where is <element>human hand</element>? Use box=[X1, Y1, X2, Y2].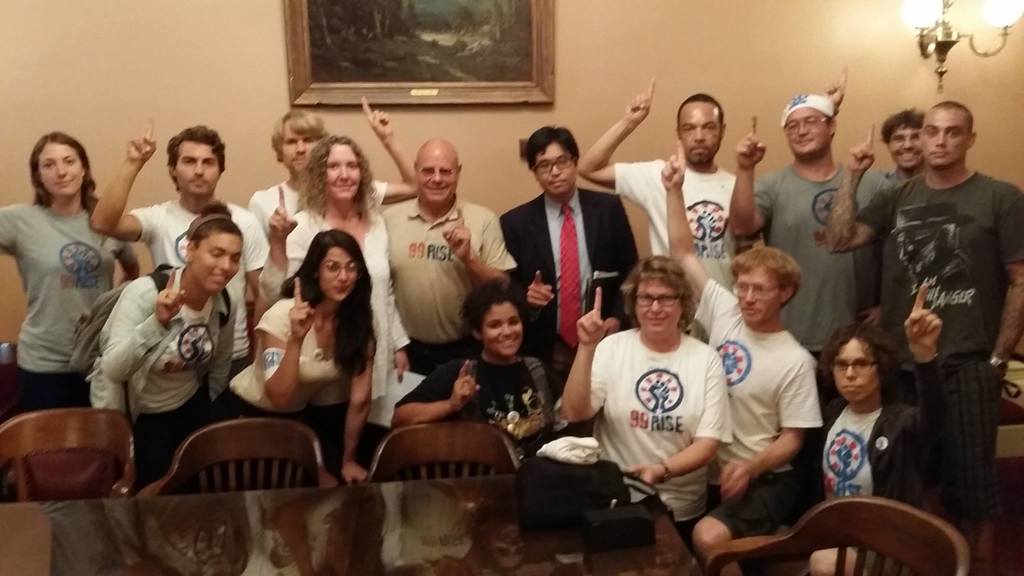
box=[660, 138, 687, 195].
